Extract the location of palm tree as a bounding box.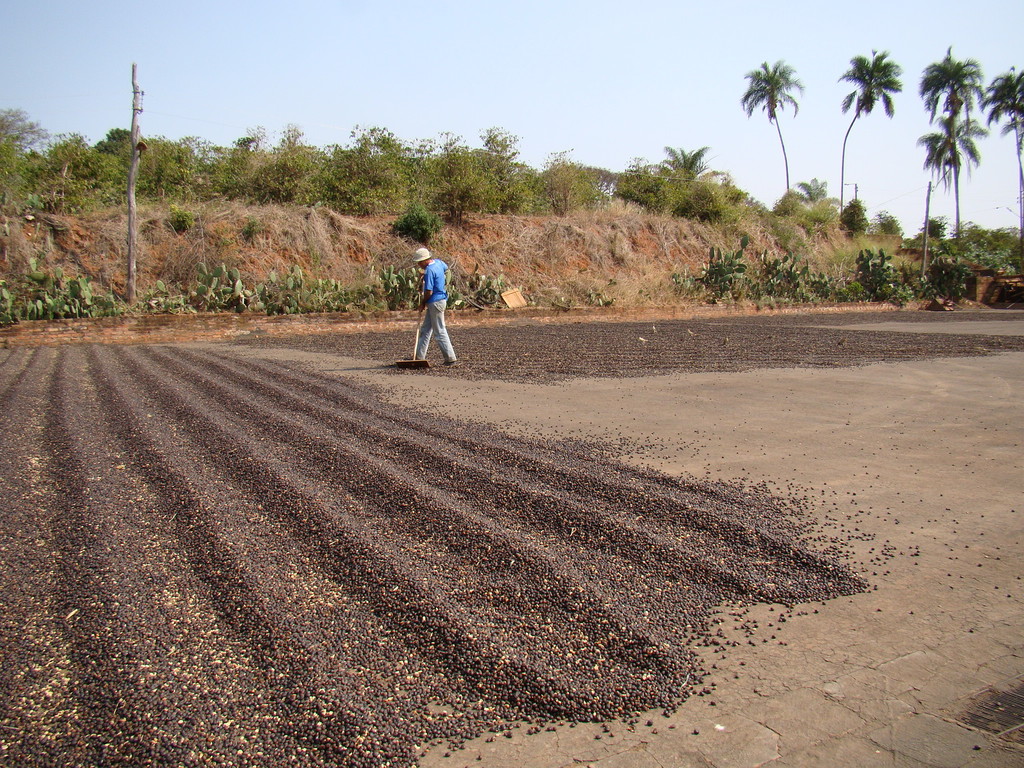
select_region(909, 108, 990, 195).
